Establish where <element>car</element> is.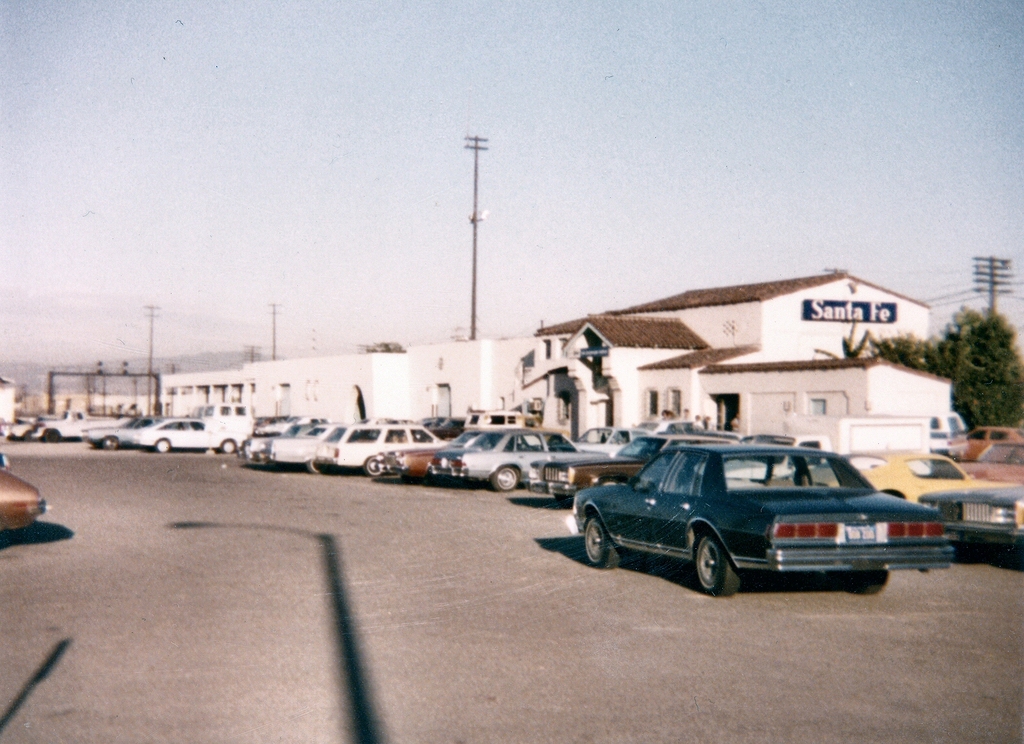
Established at crop(425, 416, 480, 480).
